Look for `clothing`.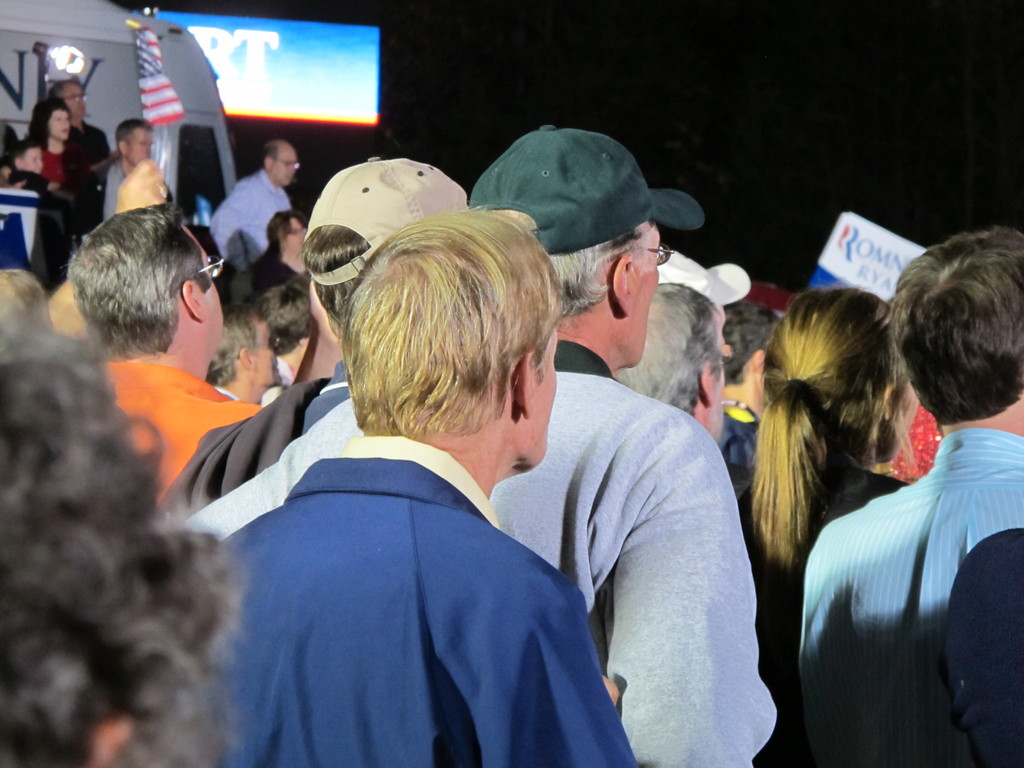
Found: 54, 122, 115, 244.
